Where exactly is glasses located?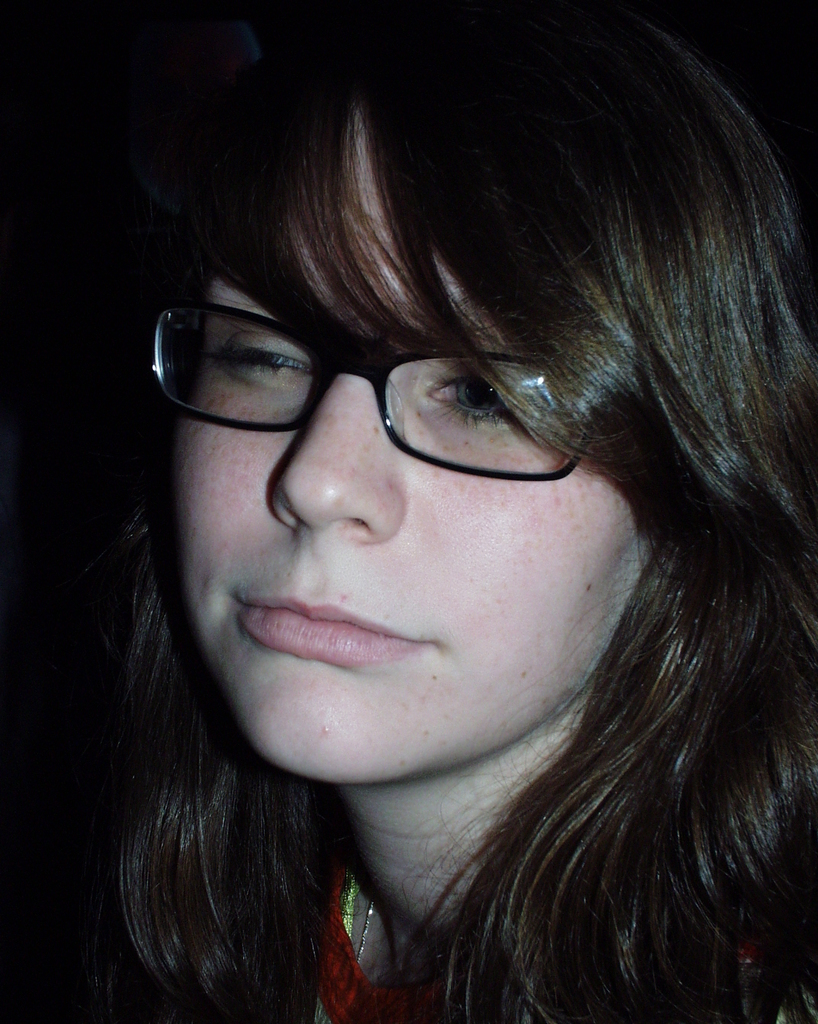
Its bounding box is x1=161 y1=308 x2=622 y2=488.
